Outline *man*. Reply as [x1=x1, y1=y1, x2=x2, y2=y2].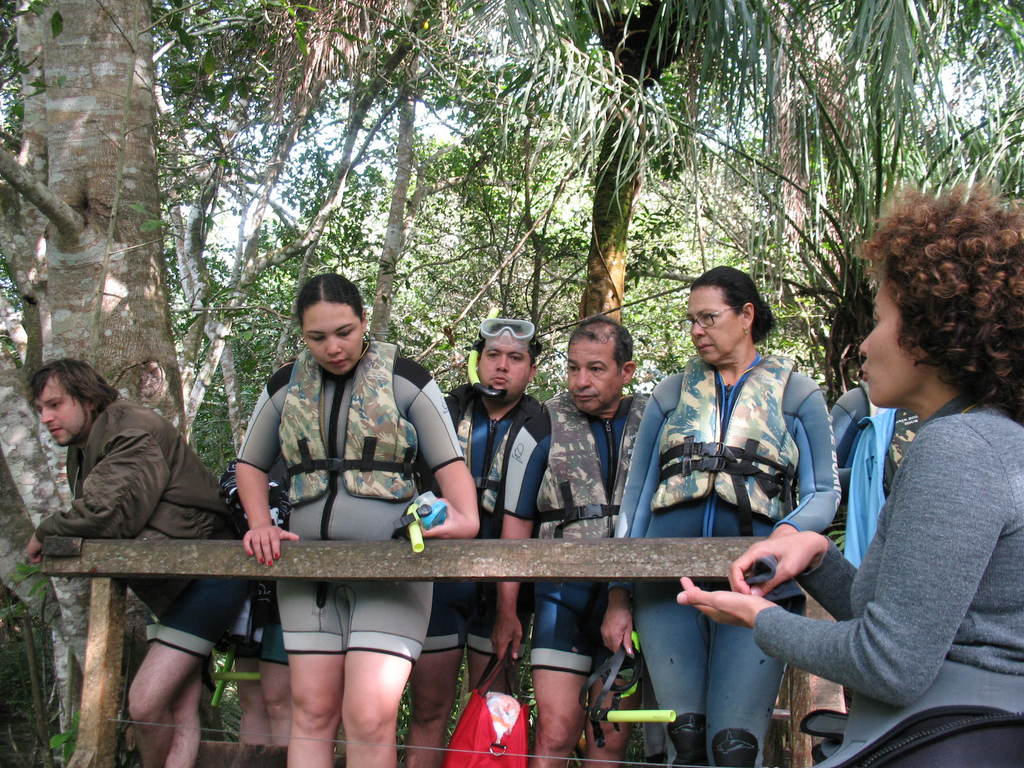
[x1=25, y1=346, x2=253, y2=767].
